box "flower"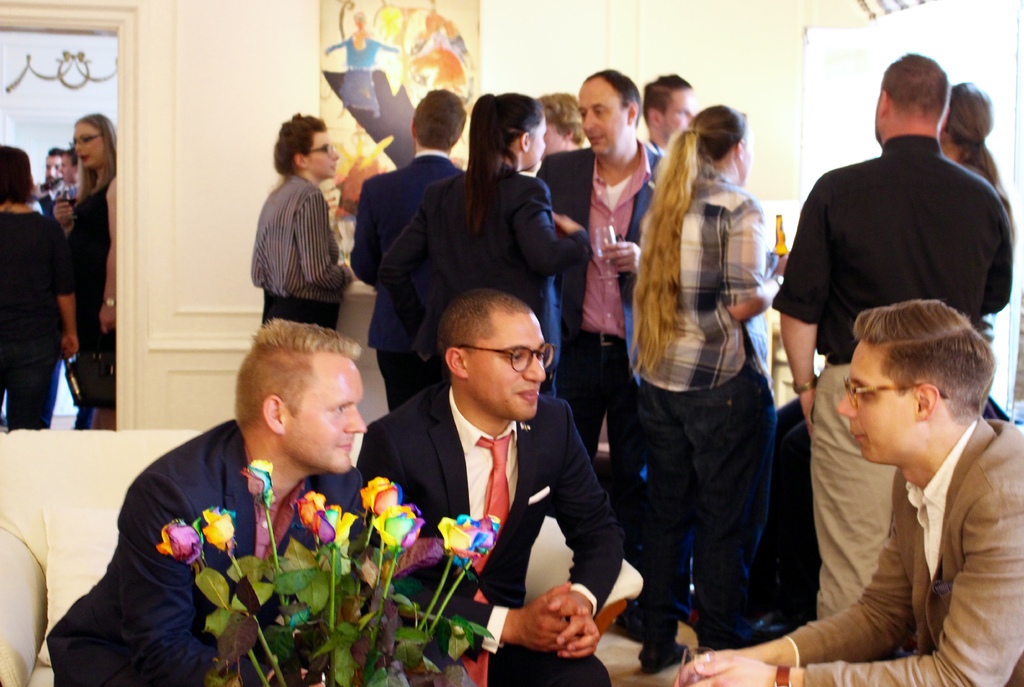
Rect(297, 490, 327, 529)
